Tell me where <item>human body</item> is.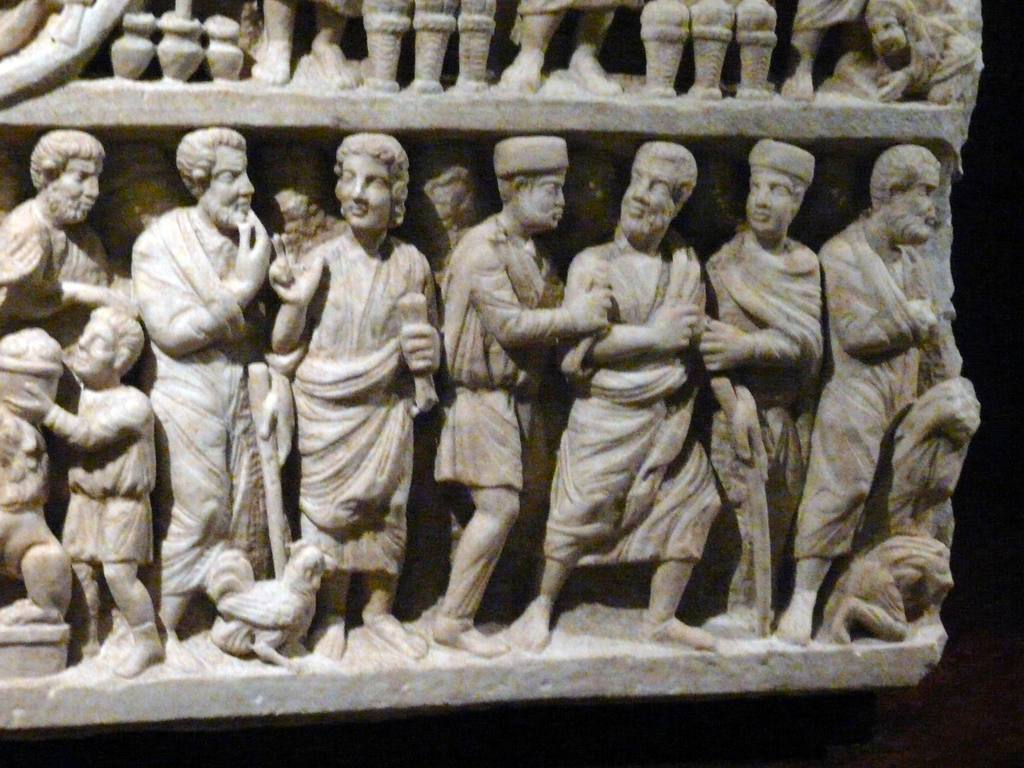
<item>human body</item> is at (x1=709, y1=229, x2=820, y2=620).
